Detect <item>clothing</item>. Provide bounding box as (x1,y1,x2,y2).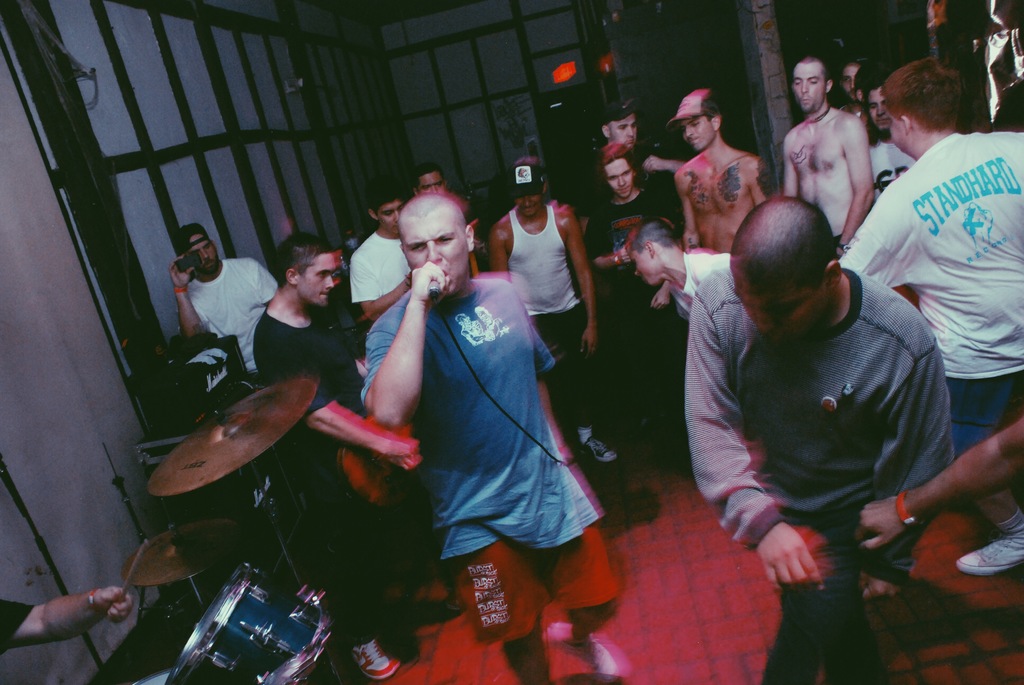
(346,230,416,311).
